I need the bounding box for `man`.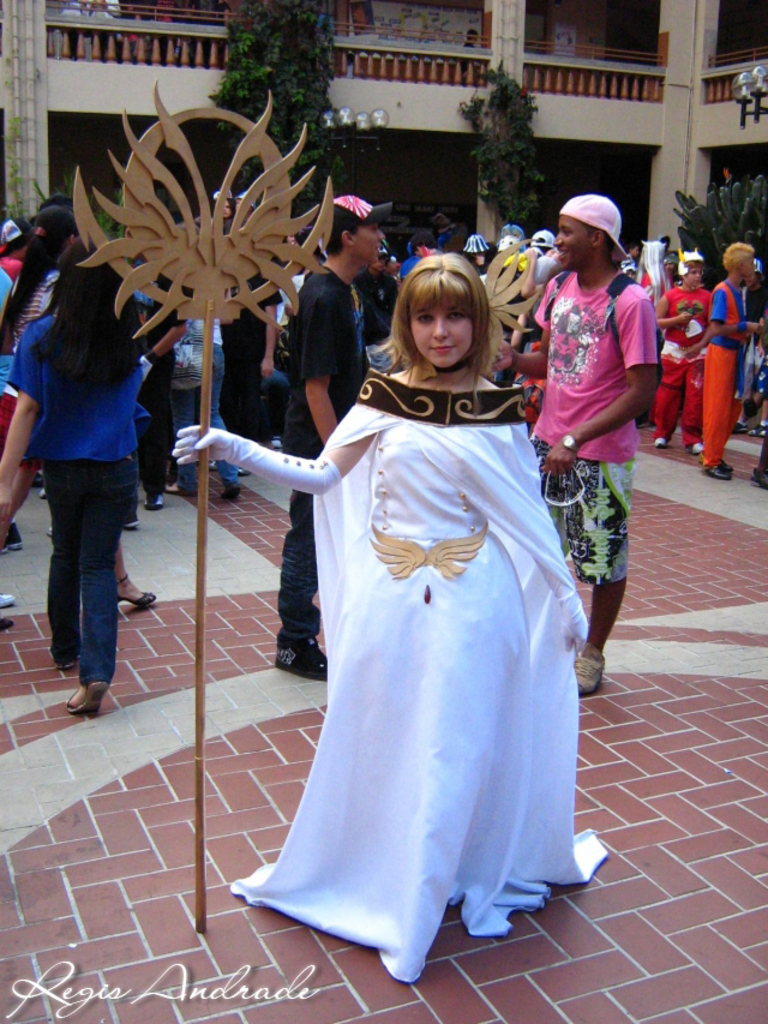
Here it is: box(700, 240, 763, 483).
